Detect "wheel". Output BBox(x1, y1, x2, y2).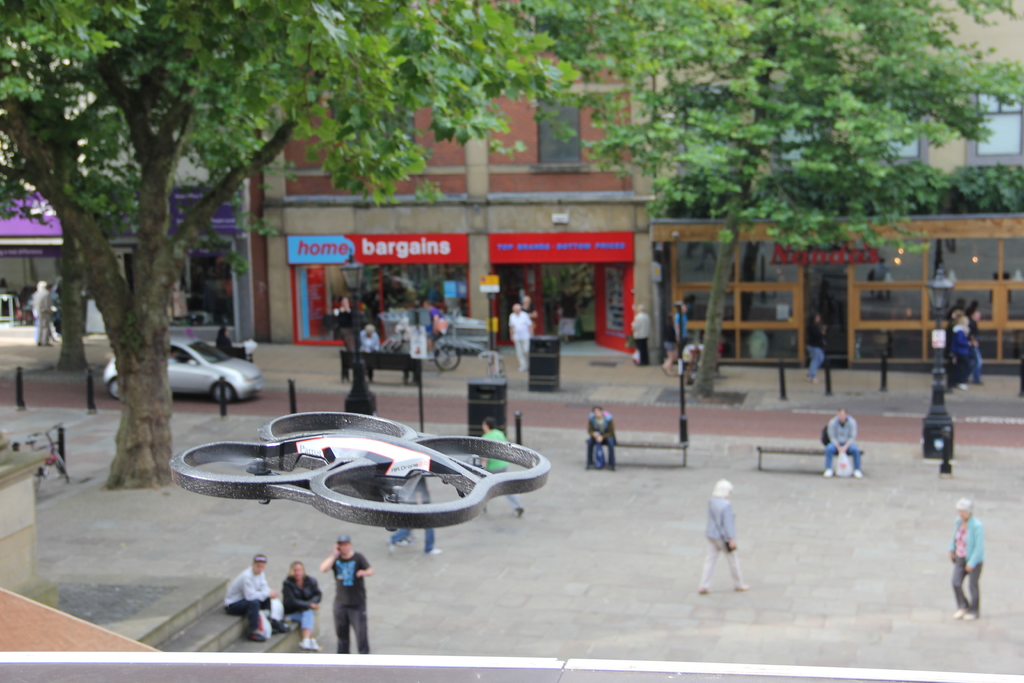
BBox(107, 381, 120, 399).
